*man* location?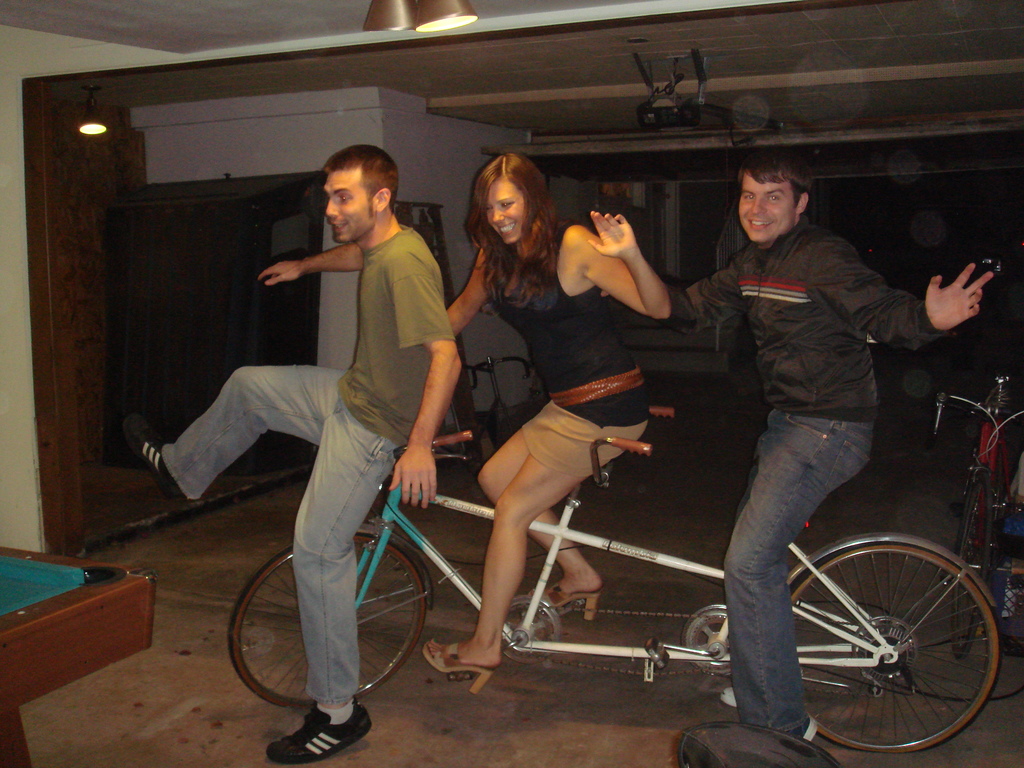
[586,148,995,746]
